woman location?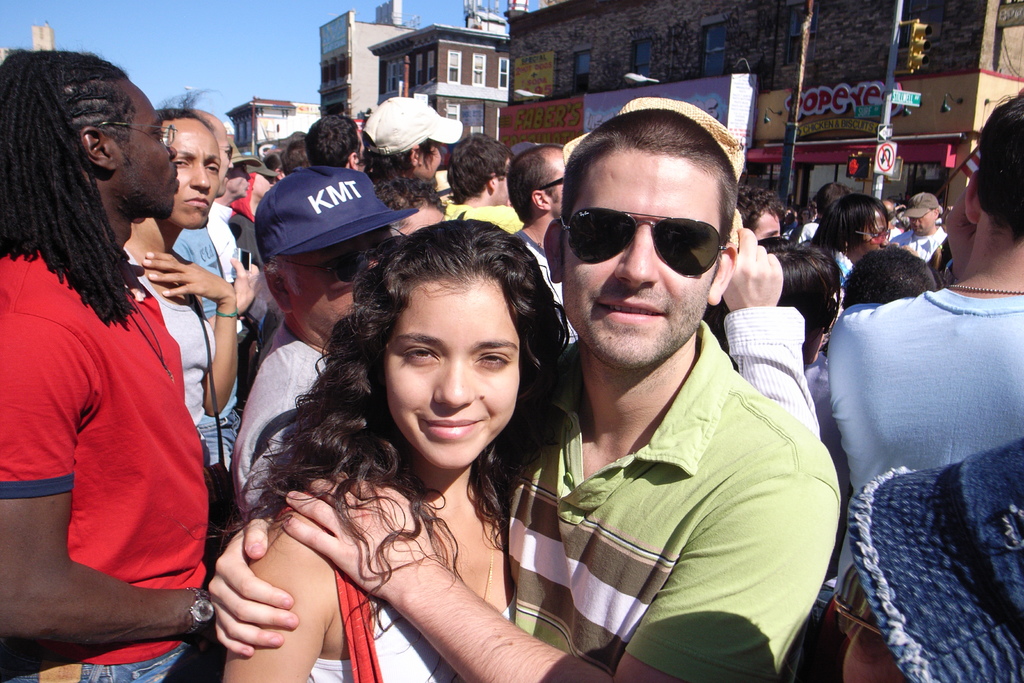
828 429 1023 682
